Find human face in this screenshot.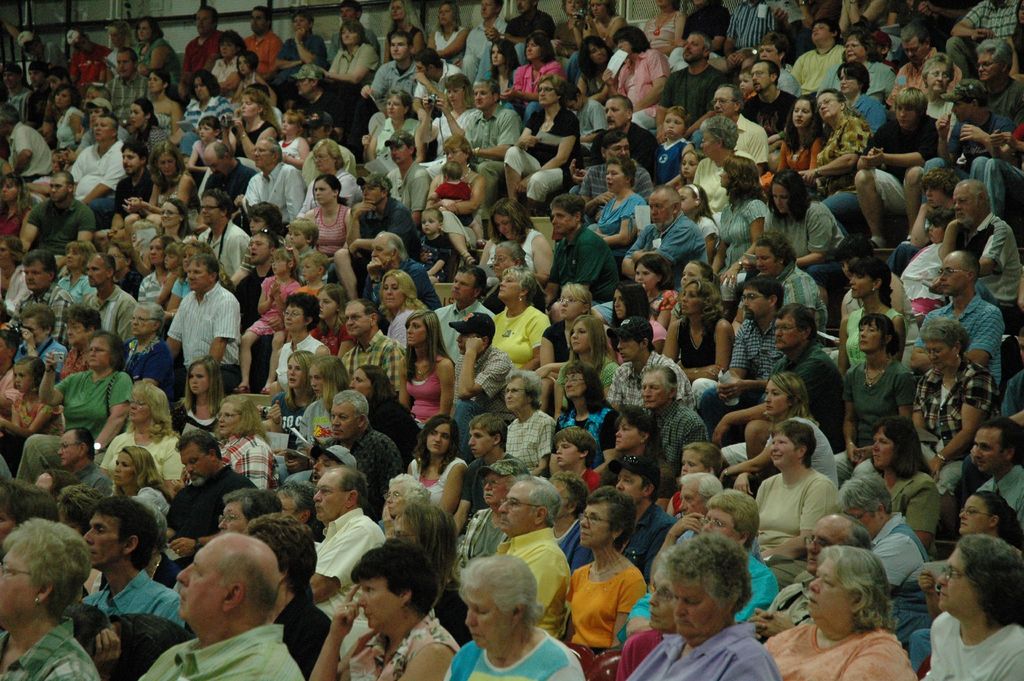
The bounding box for human face is x1=566, y1=101, x2=580, y2=110.
